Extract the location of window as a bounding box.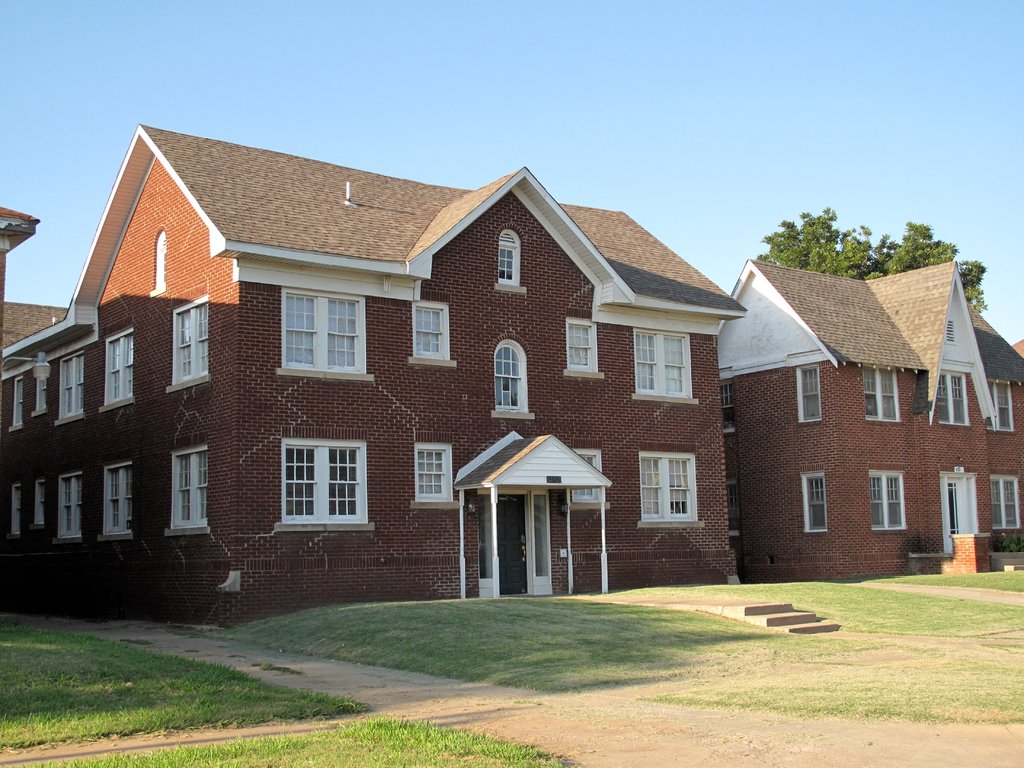
x1=399, y1=437, x2=457, y2=499.
